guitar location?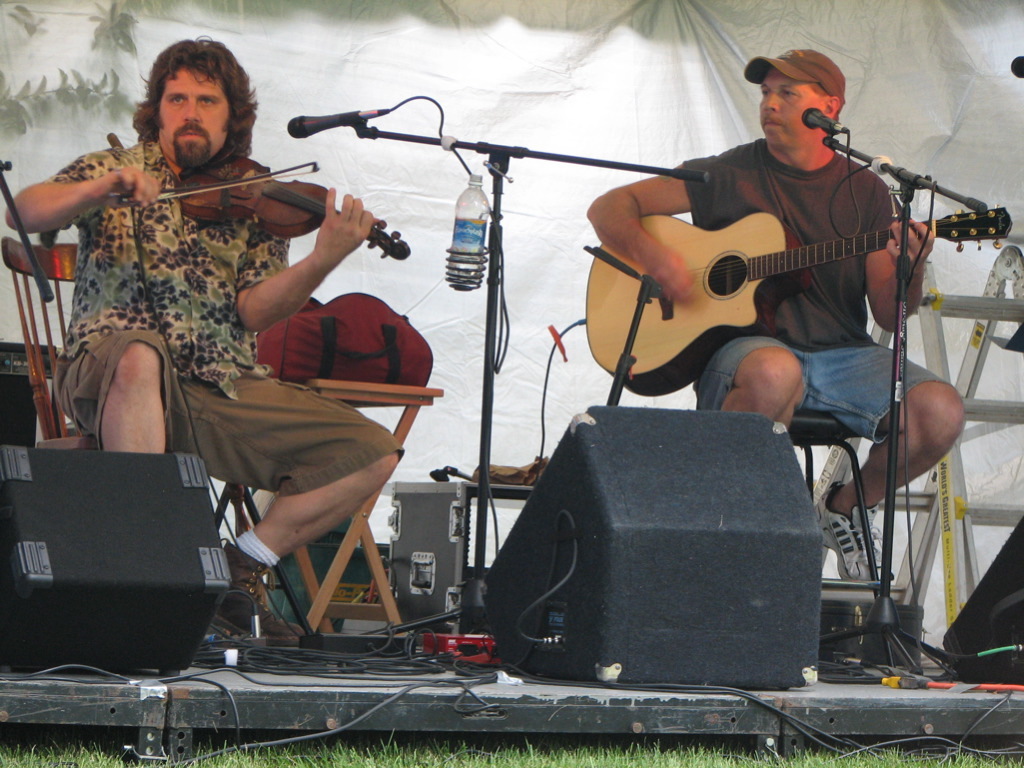
{"left": 586, "top": 205, "right": 1011, "bottom": 397}
